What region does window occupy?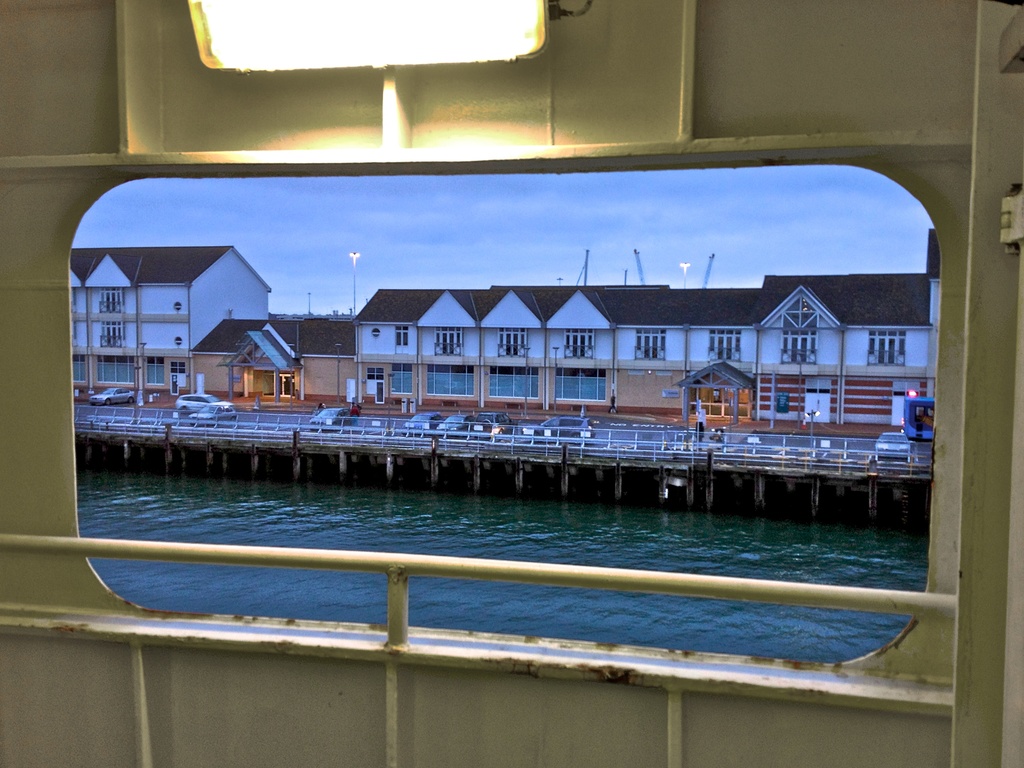
[x1=564, y1=331, x2=592, y2=358].
